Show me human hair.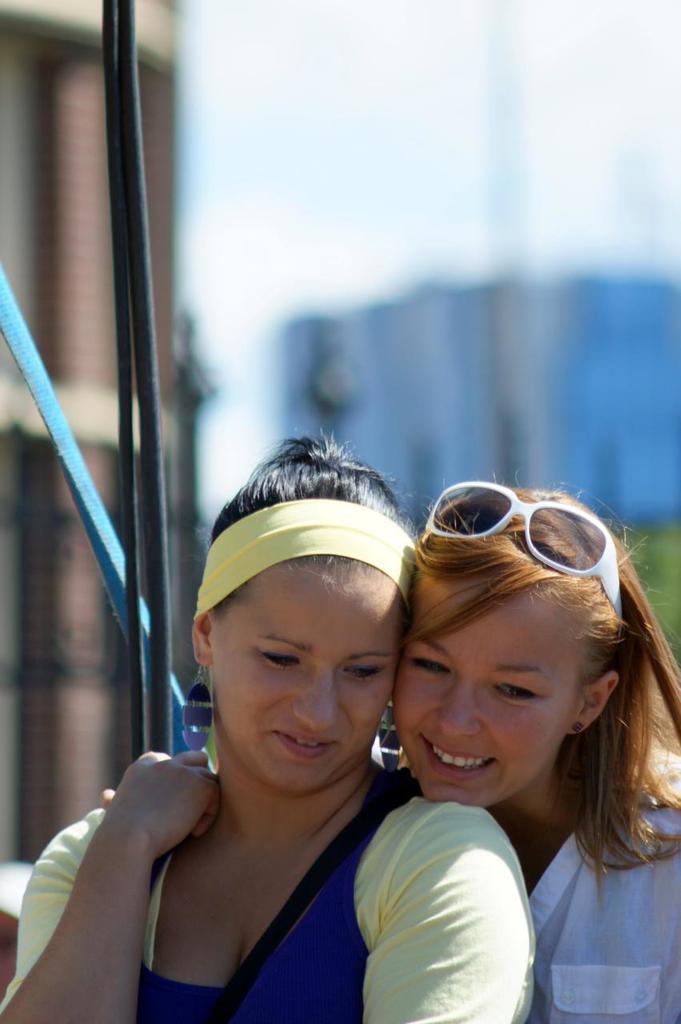
human hair is here: l=207, t=433, r=412, b=625.
